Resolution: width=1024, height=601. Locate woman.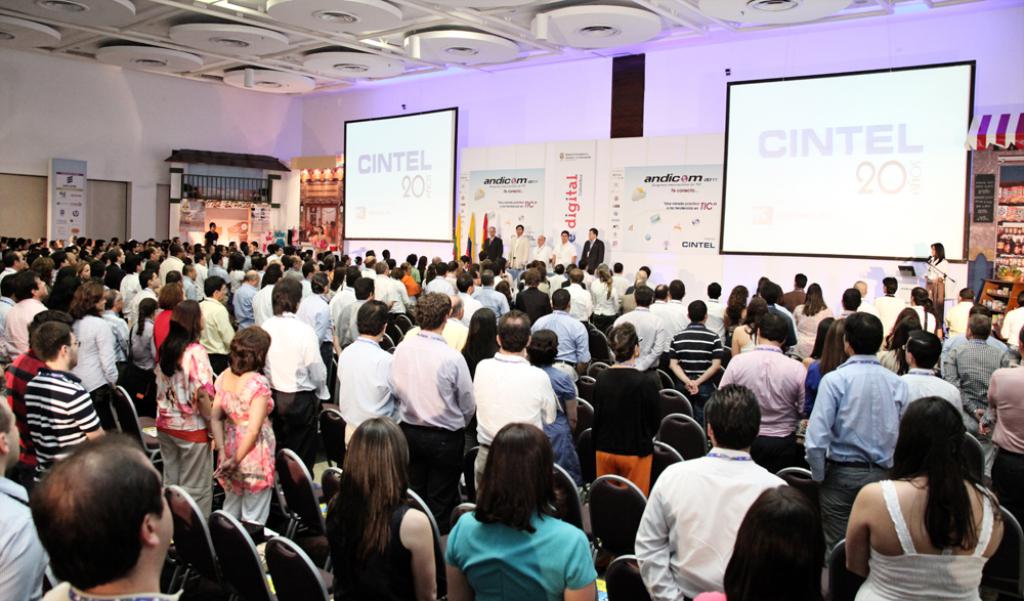
x1=800 y1=321 x2=853 y2=420.
